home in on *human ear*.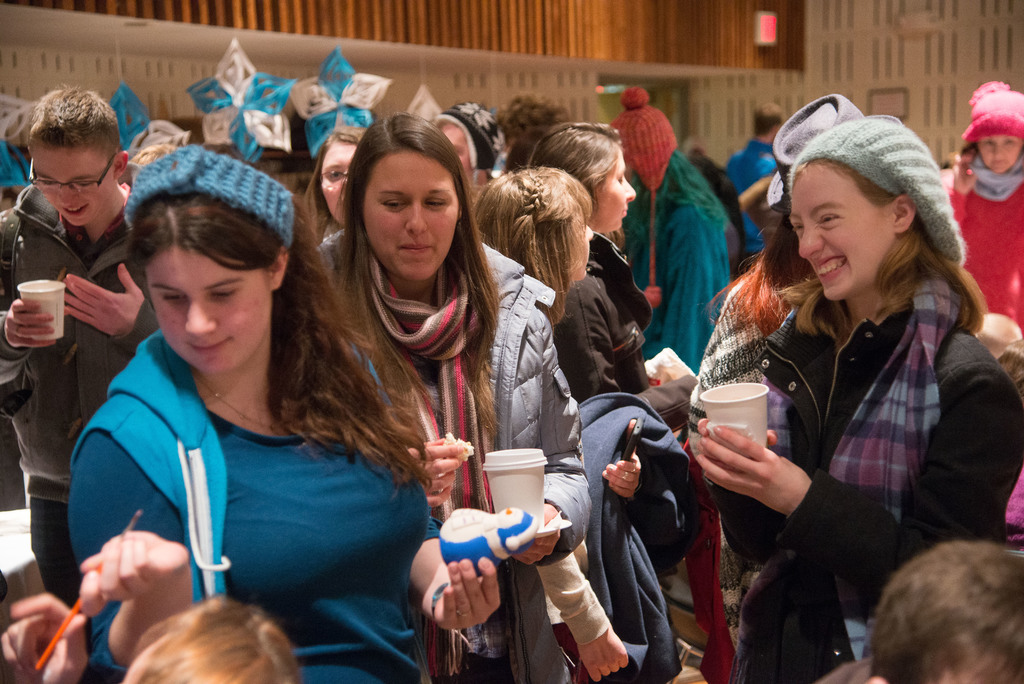
Homed in at locate(271, 241, 290, 290).
